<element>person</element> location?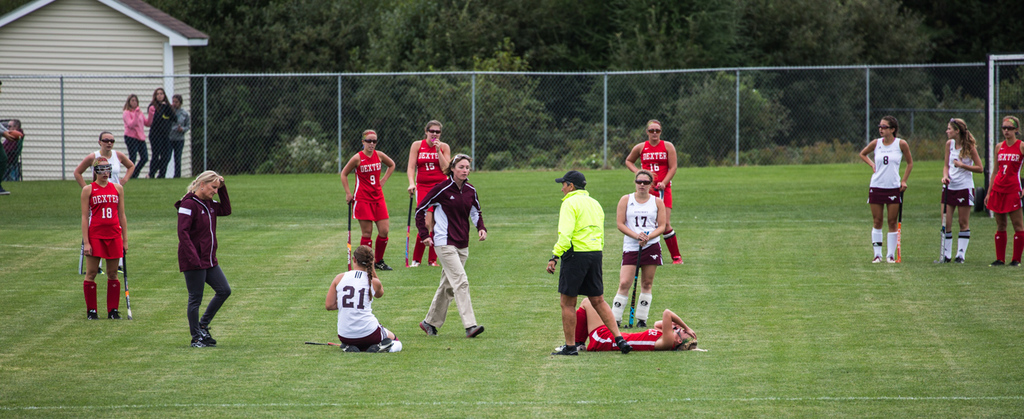
<bbox>172, 167, 232, 349</bbox>
